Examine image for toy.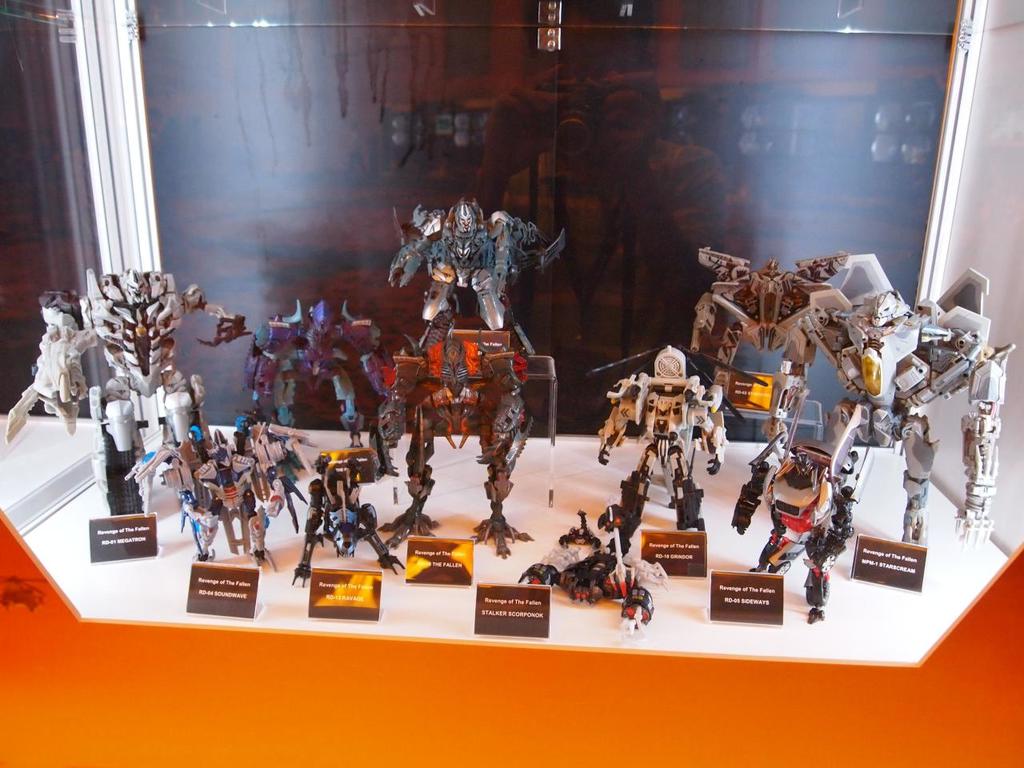
Examination result: BBox(730, 430, 858, 618).
